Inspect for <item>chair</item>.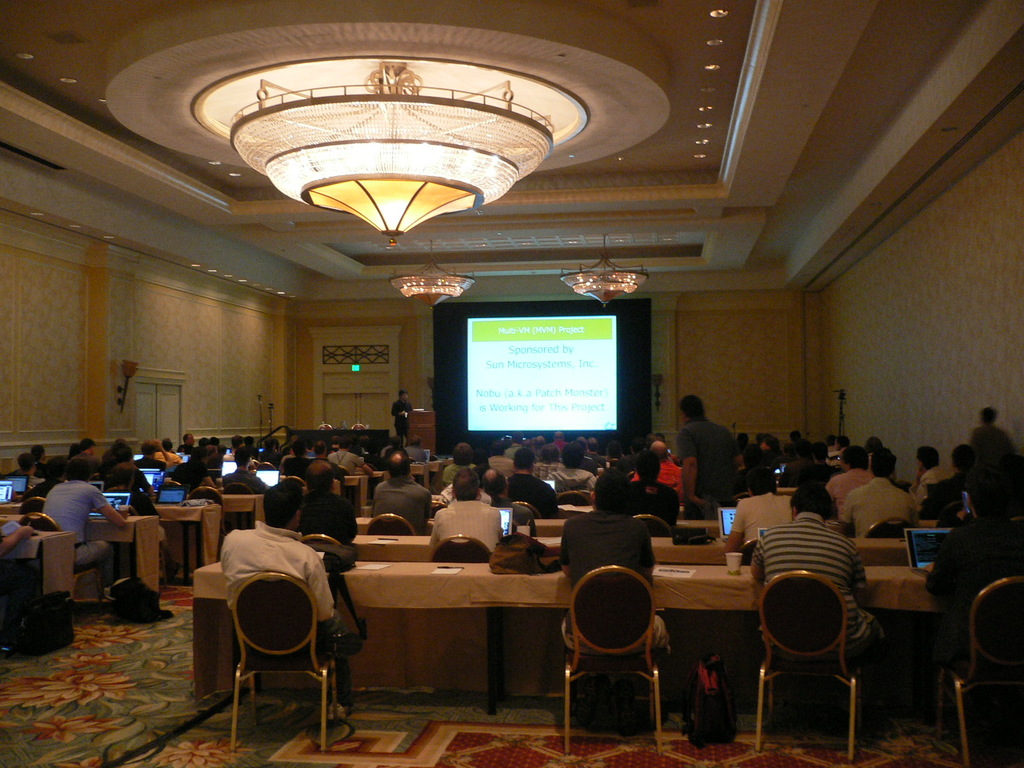
Inspection: <bbox>18, 512, 110, 622</bbox>.
